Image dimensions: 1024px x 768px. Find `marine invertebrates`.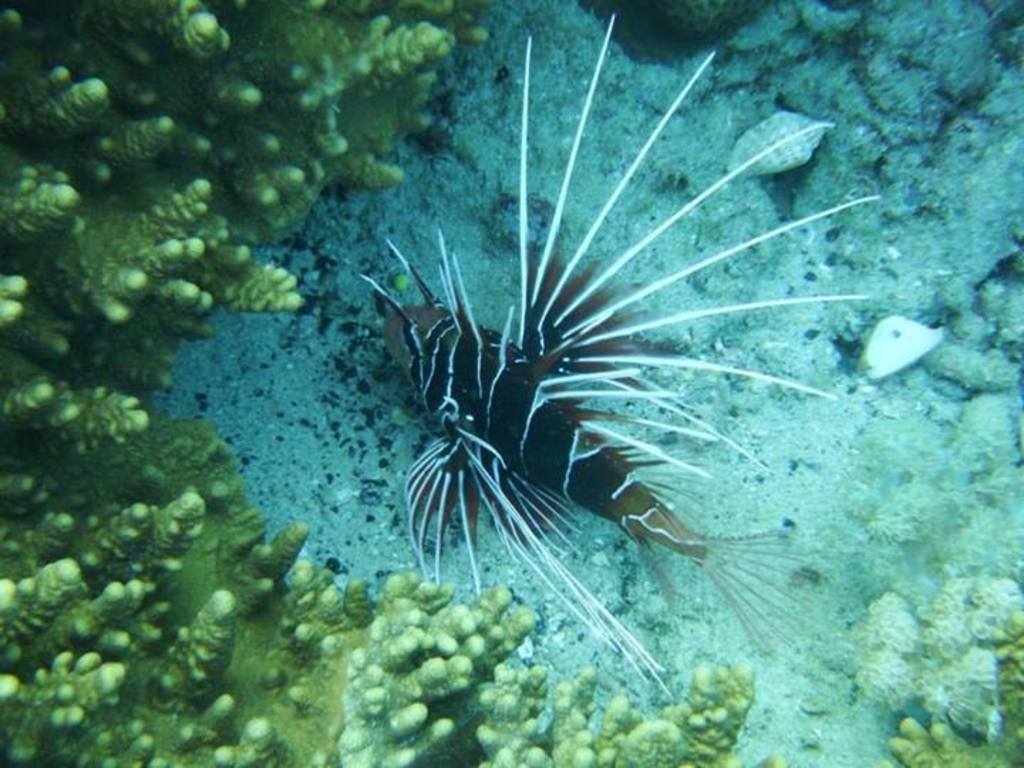
<box>843,573,1023,751</box>.
